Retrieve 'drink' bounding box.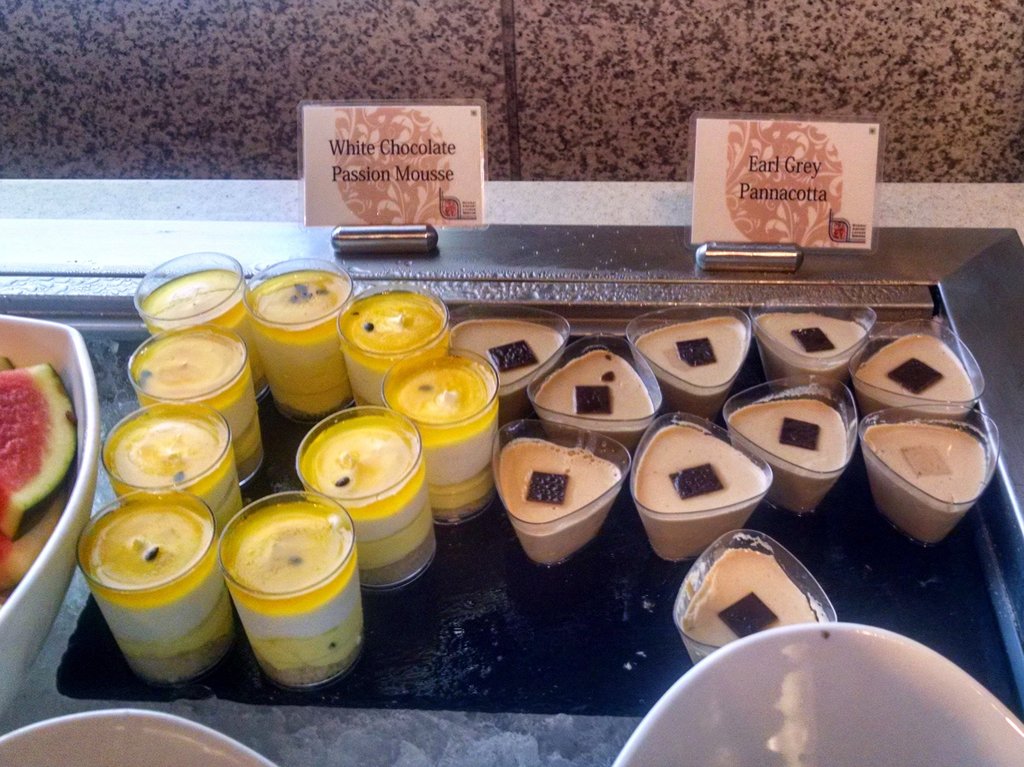
Bounding box: locate(858, 423, 985, 545).
